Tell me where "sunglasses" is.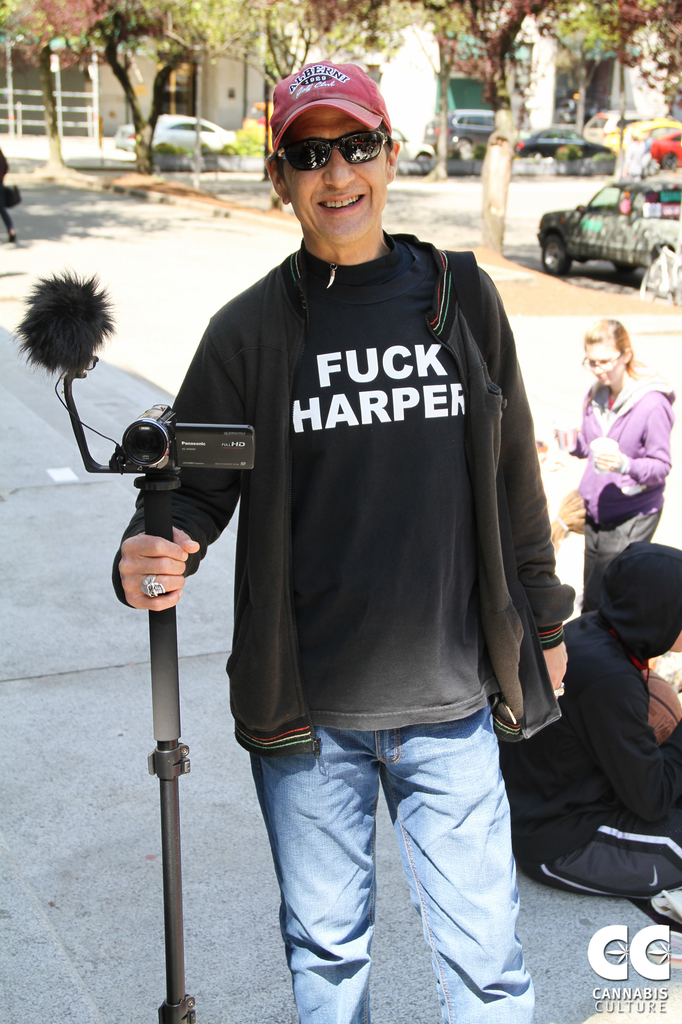
"sunglasses" is at [277,129,389,170].
